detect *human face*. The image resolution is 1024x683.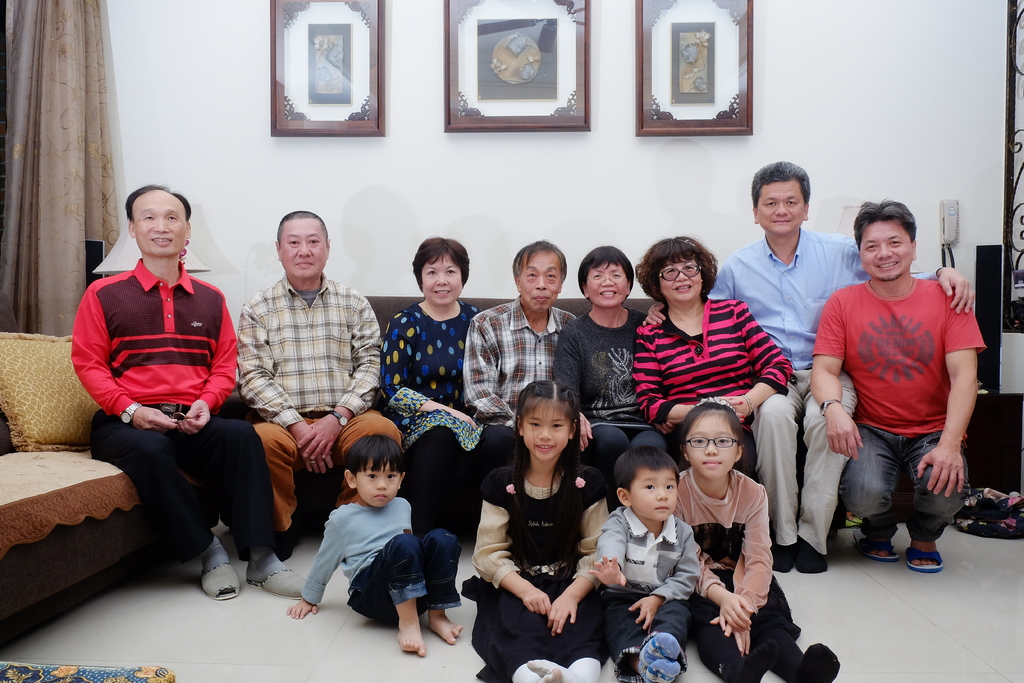
<box>517,255,562,313</box>.
